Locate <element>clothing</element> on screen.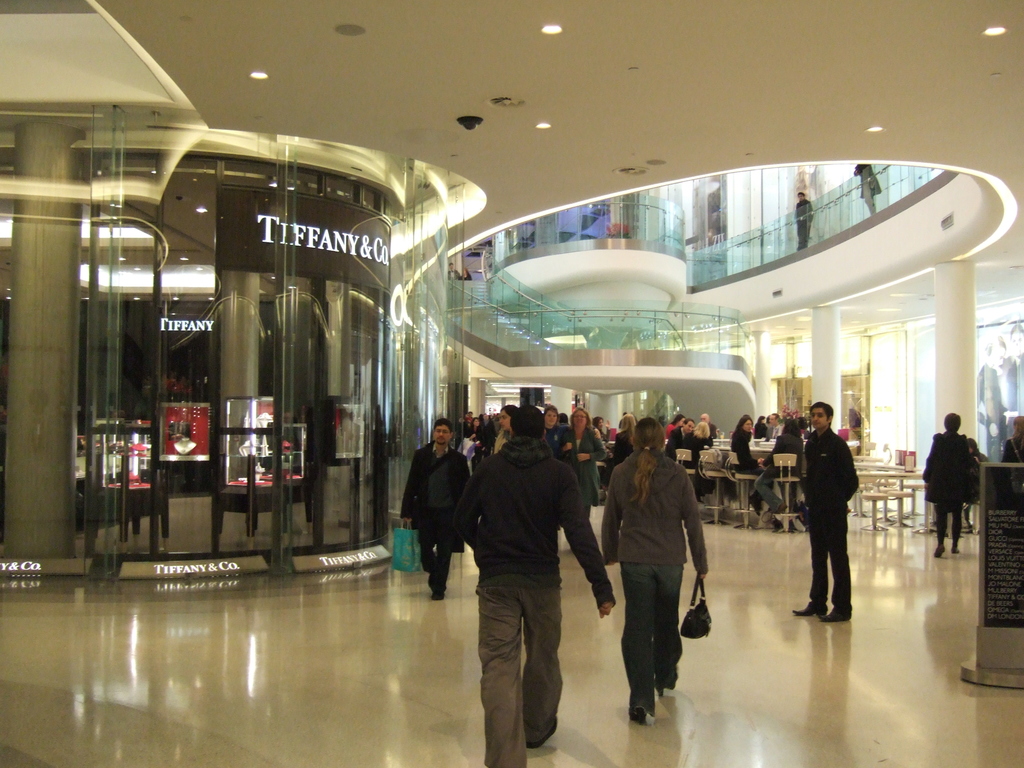
On screen at pyautogui.locateOnScreen(608, 432, 629, 463).
